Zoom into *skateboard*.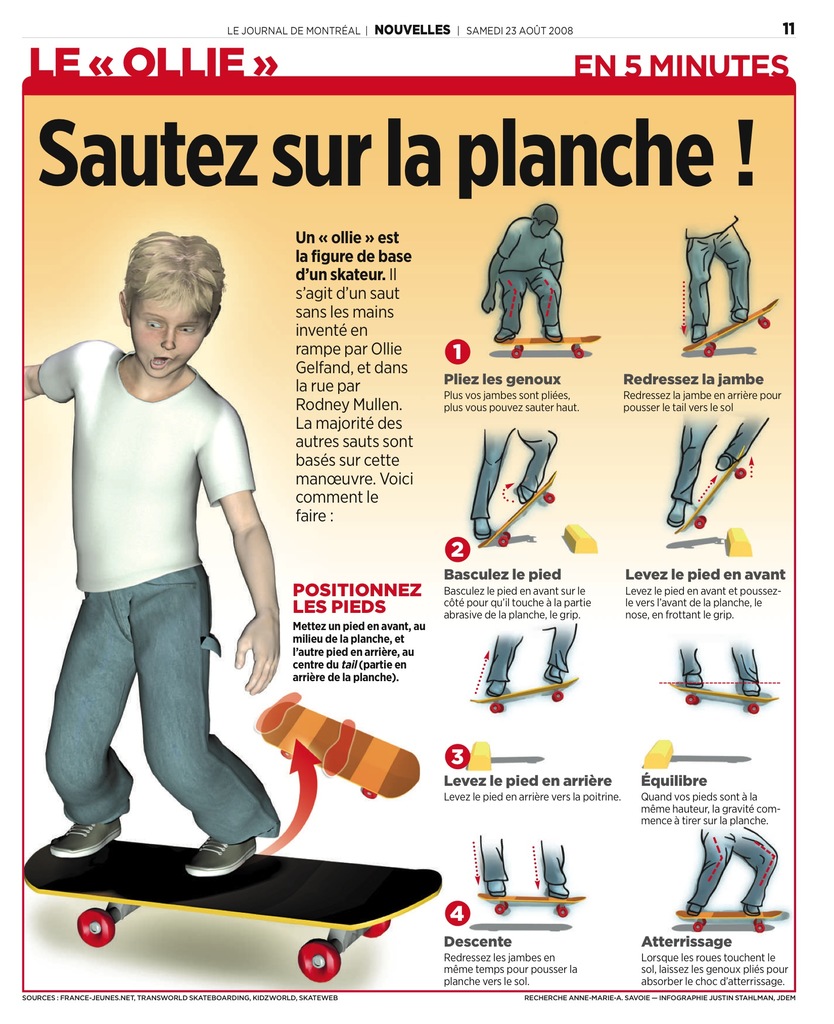
Zoom target: bbox=[664, 683, 783, 714].
